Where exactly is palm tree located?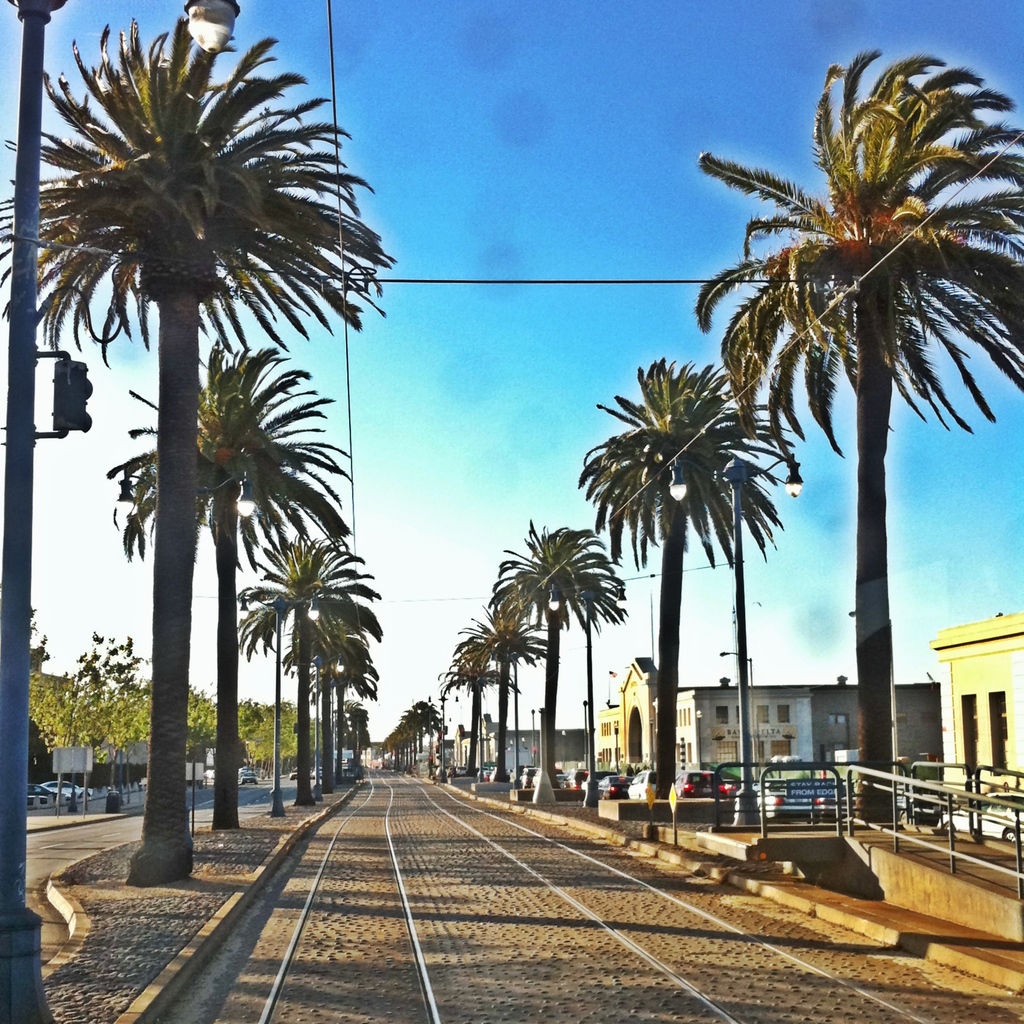
Its bounding box is (133,353,308,808).
